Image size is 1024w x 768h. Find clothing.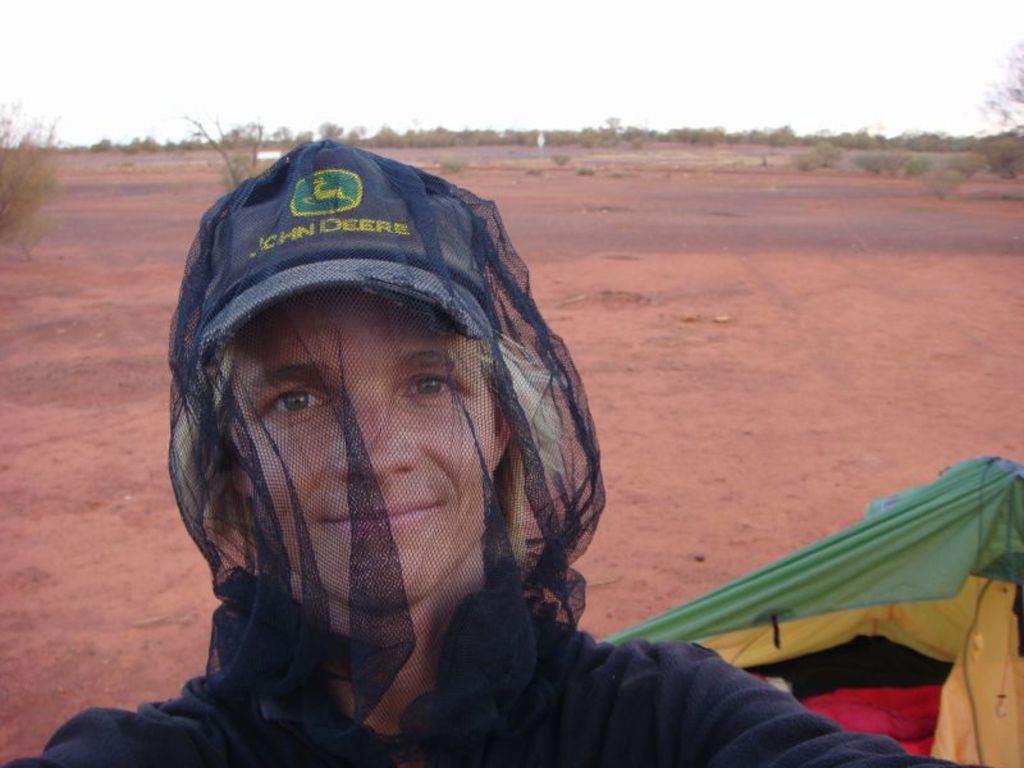
6:603:979:767.
